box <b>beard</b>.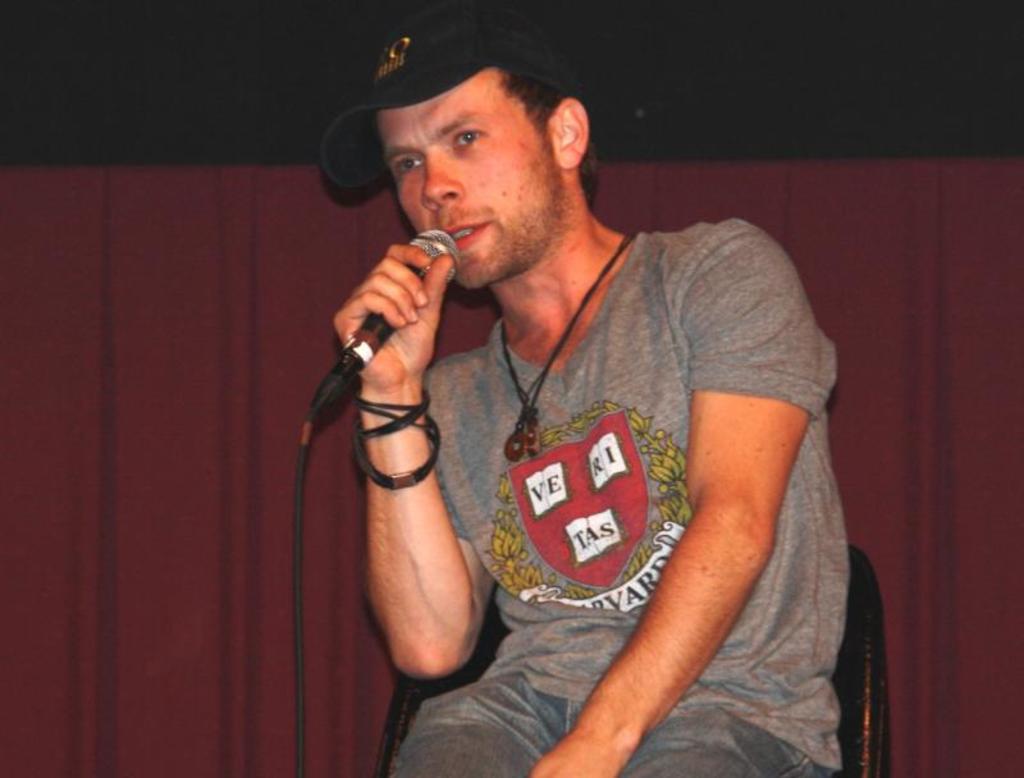
[left=451, top=133, right=572, bottom=292].
